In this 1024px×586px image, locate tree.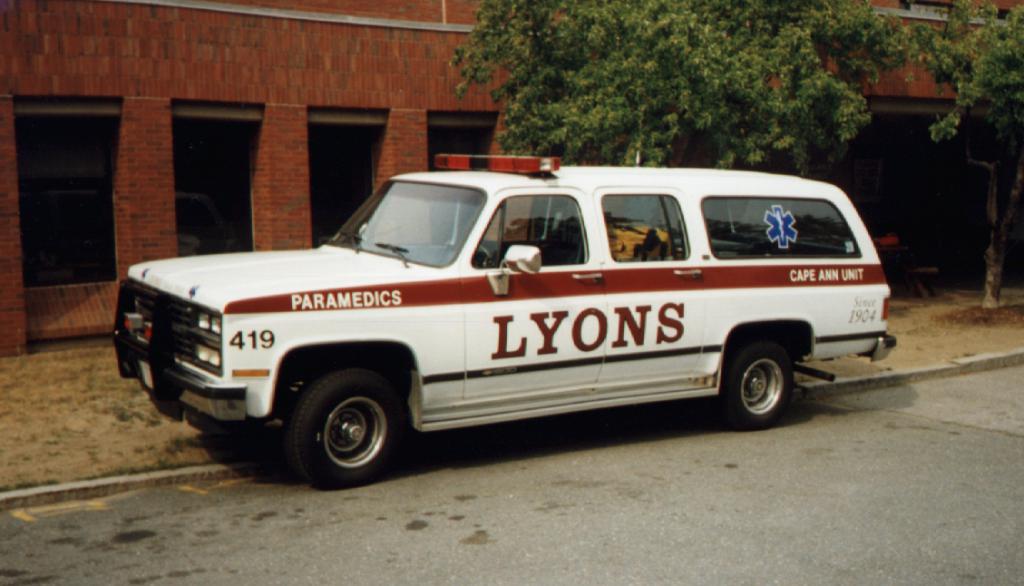
Bounding box: pyautogui.locateOnScreen(451, 0, 1023, 308).
